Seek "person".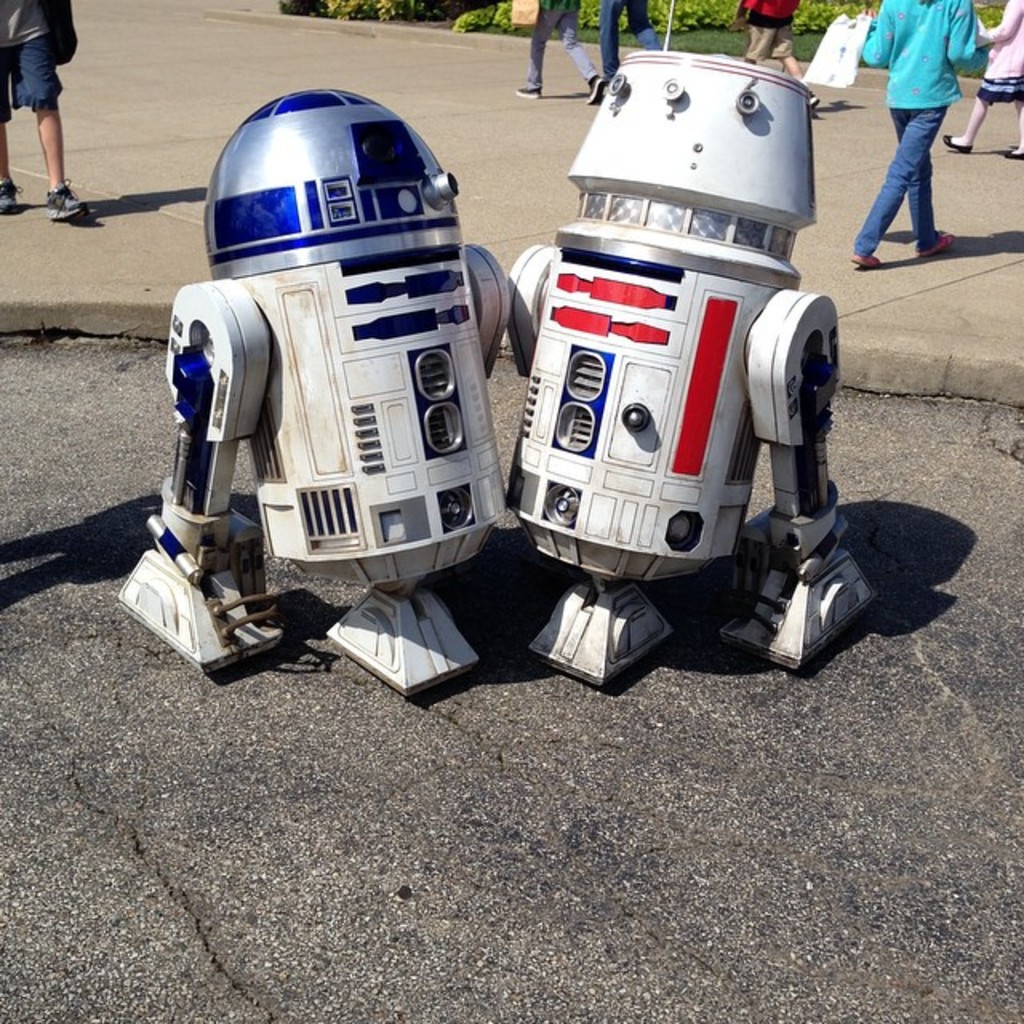
bbox=(0, 0, 91, 226).
